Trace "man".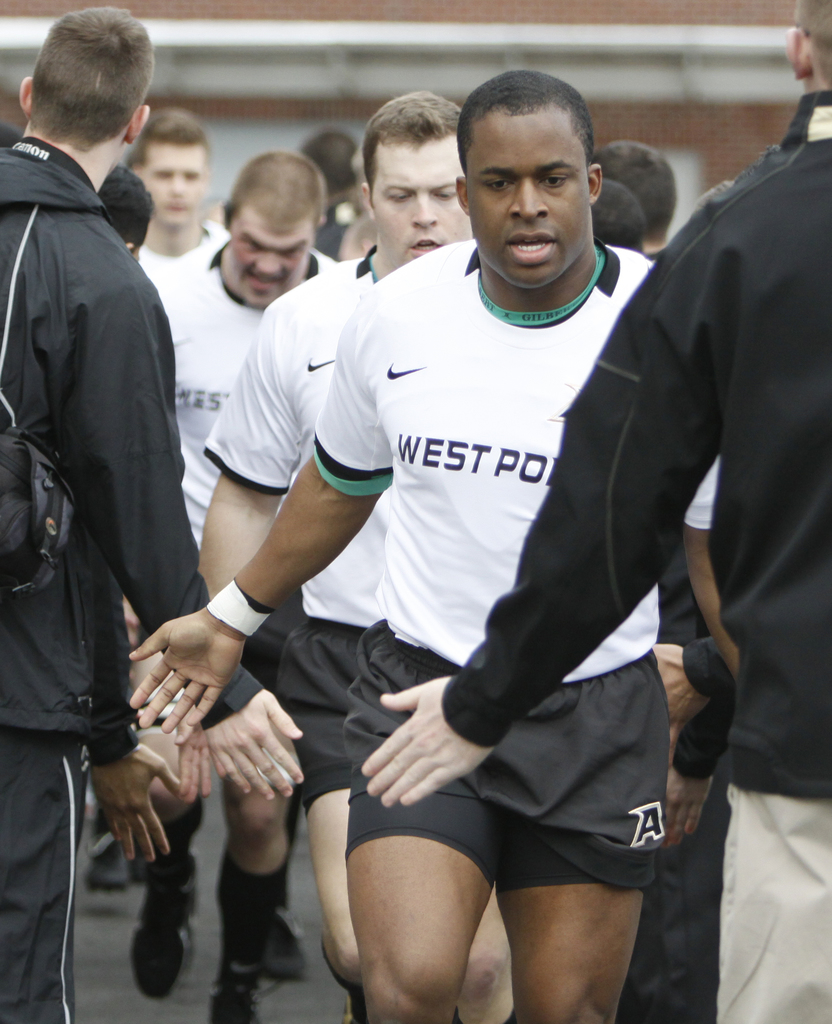
Traced to {"x1": 15, "y1": 0, "x2": 215, "y2": 1023}.
